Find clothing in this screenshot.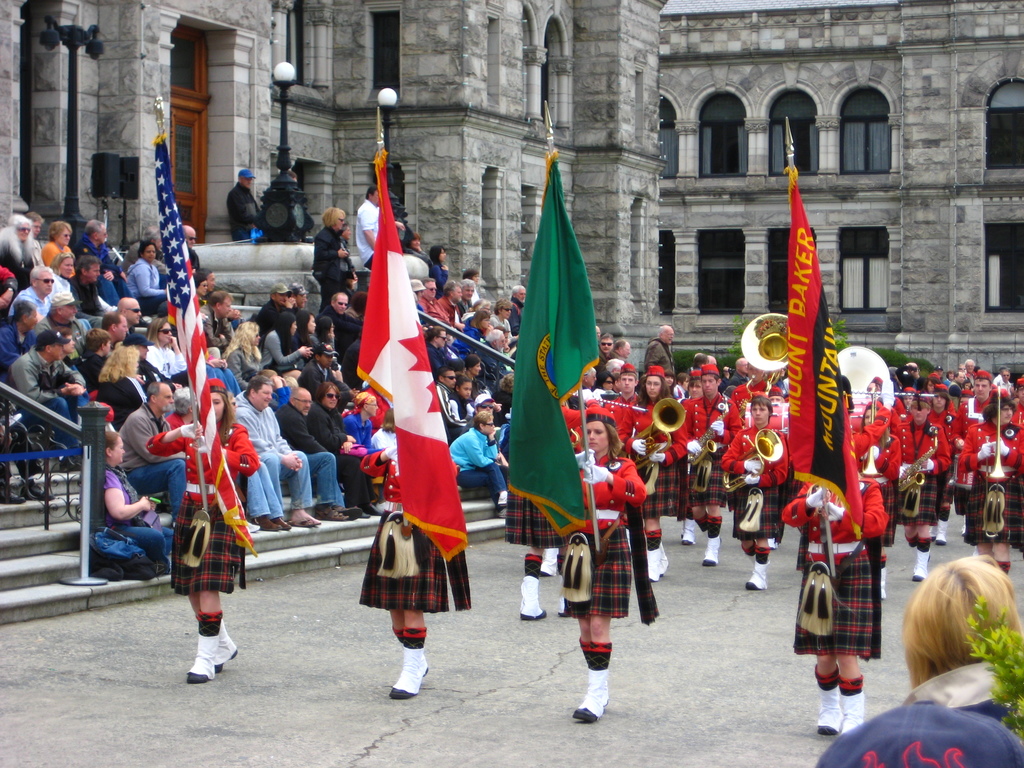
The bounding box for clothing is crop(340, 406, 381, 494).
